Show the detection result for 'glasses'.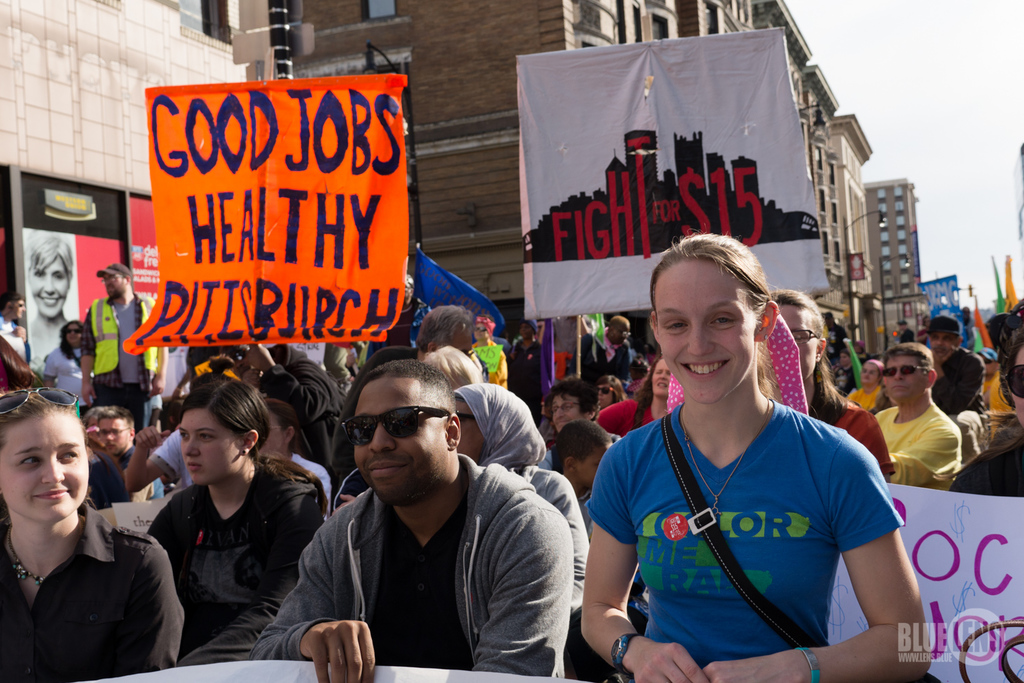
879 363 937 382.
